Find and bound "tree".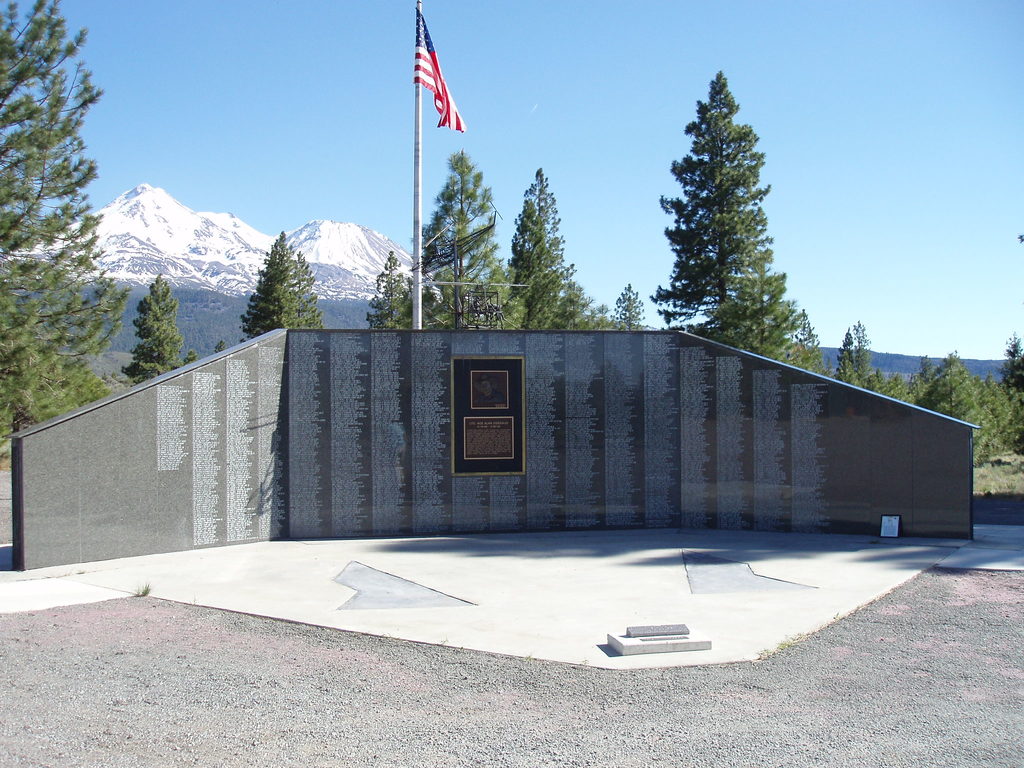
Bound: detection(798, 311, 831, 378).
